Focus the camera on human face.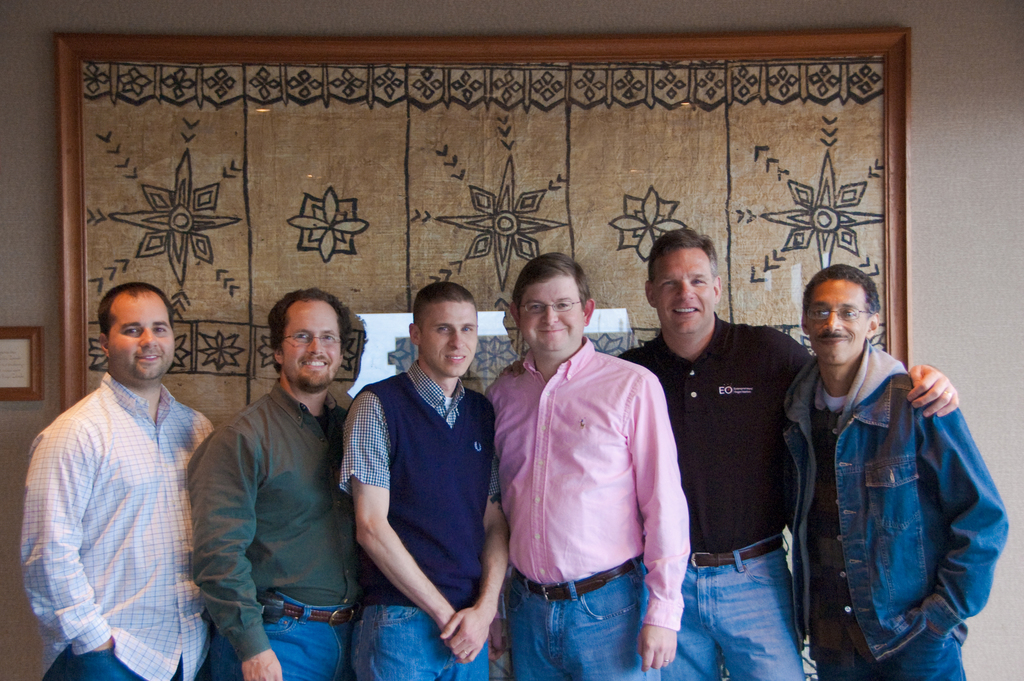
Focus region: (left=284, top=299, right=342, bottom=390).
